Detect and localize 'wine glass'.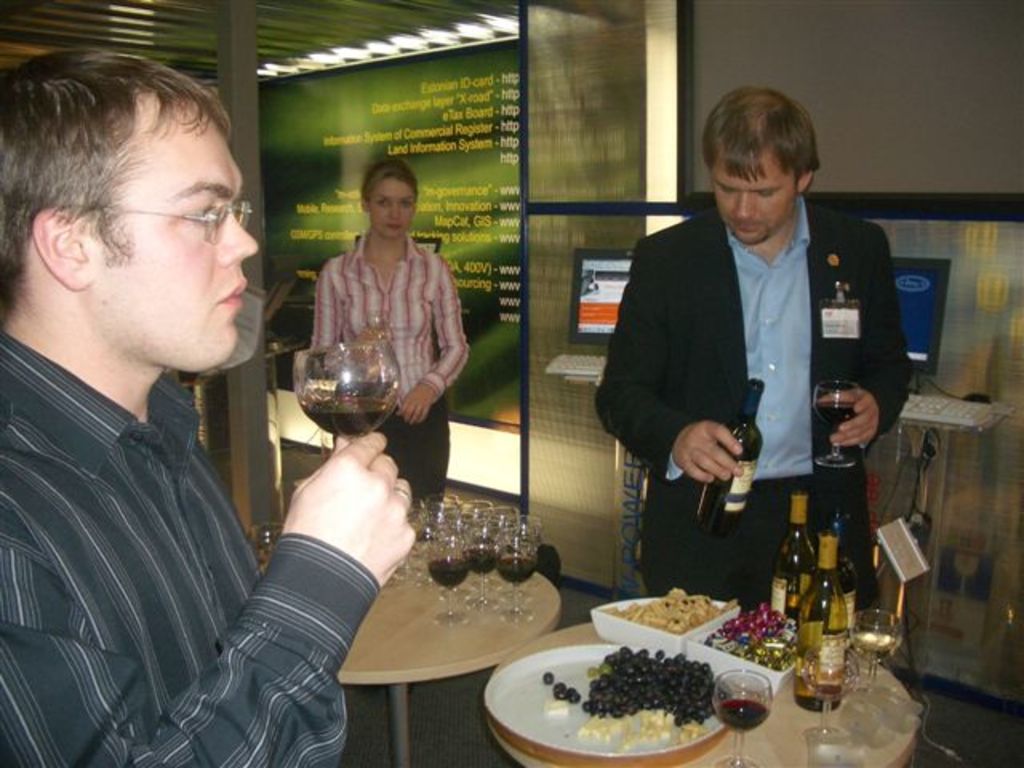
Localized at [left=806, top=648, right=856, bottom=741].
